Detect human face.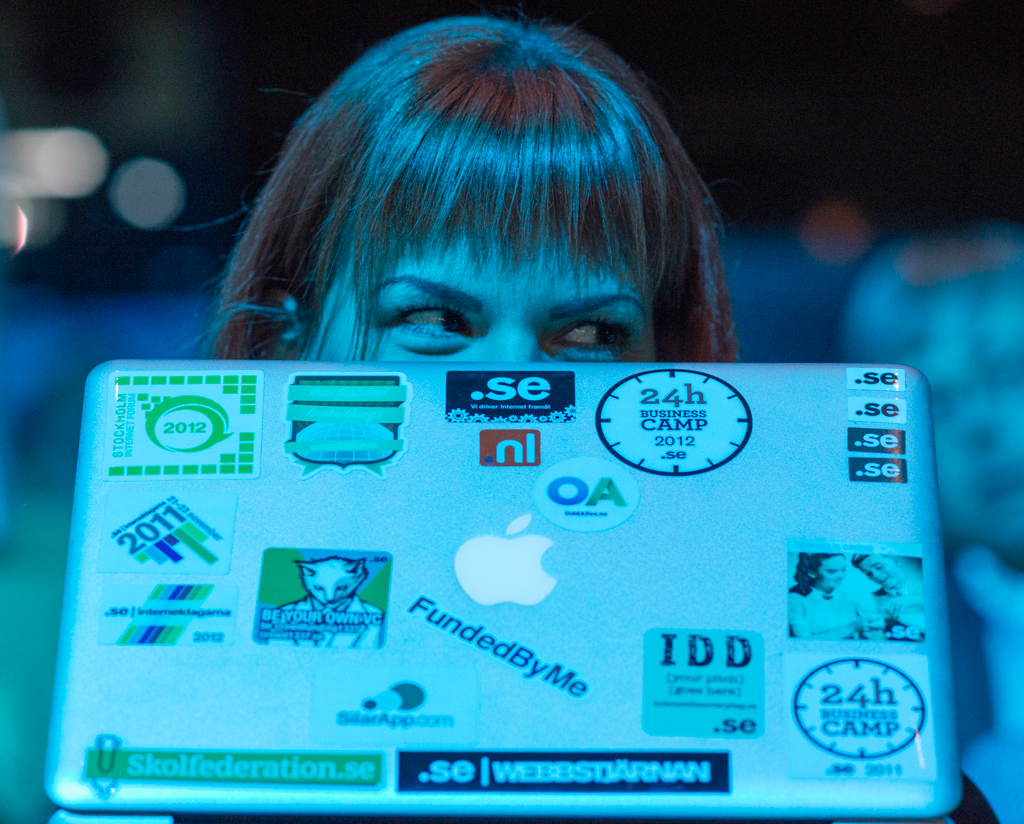
Detected at {"x1": 295, "y1": 232, "x2": 658, "y2": 365}.
